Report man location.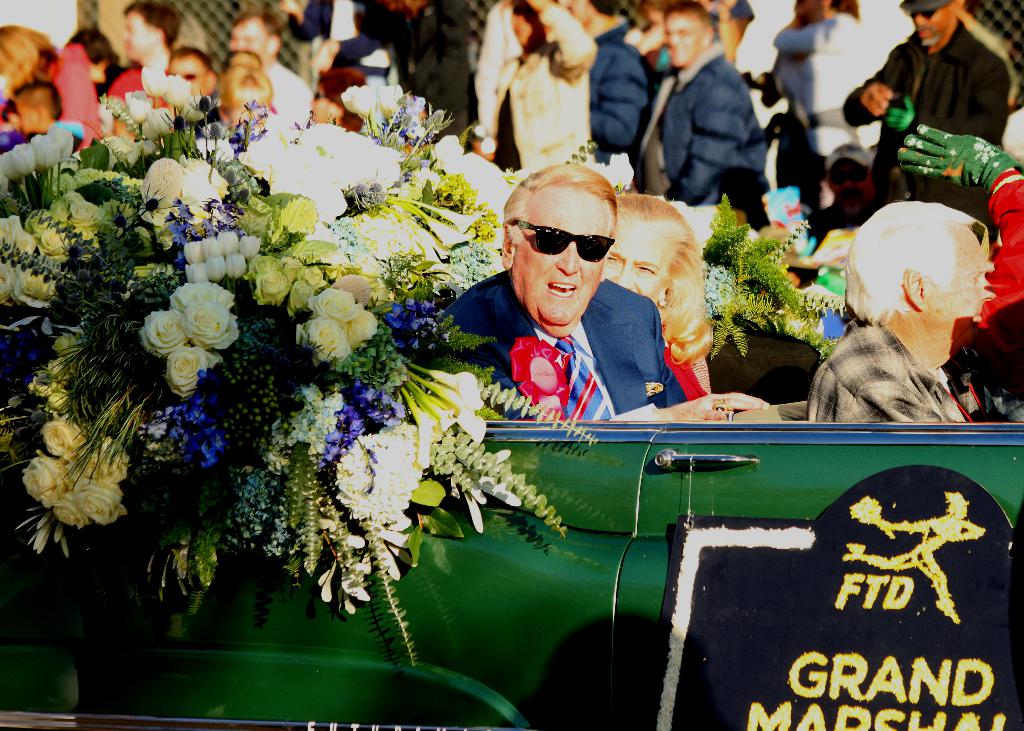
Report: x1=225 y1=6 x2=312 y2=134.
